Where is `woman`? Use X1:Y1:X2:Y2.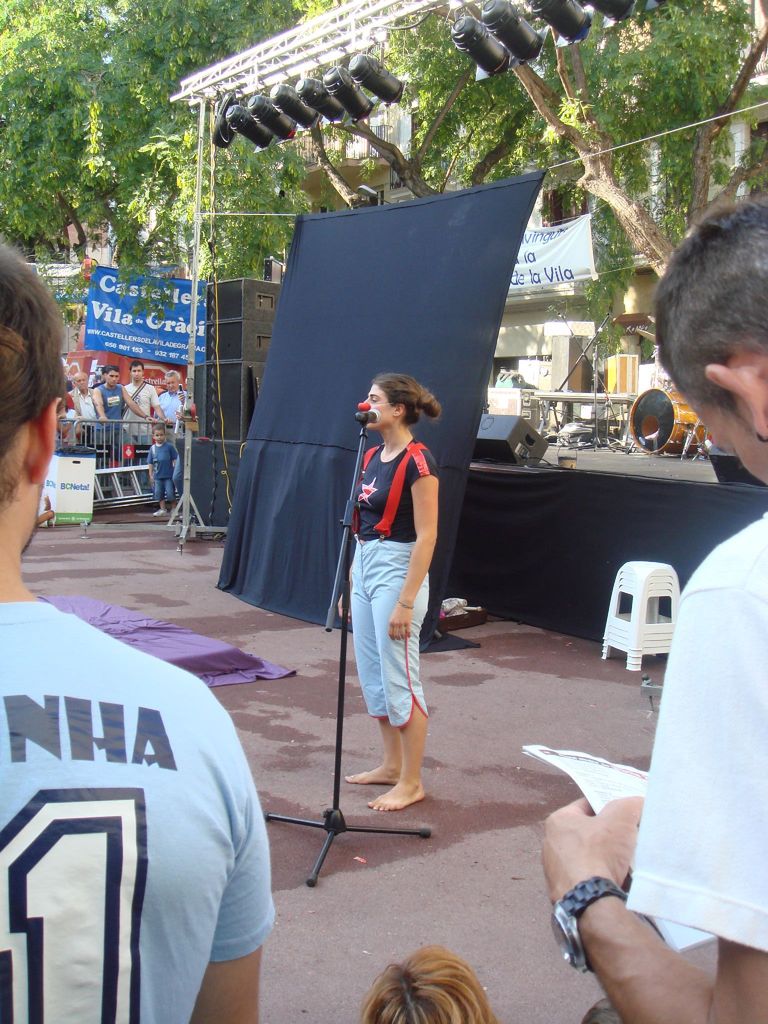
335:324:452:867.
